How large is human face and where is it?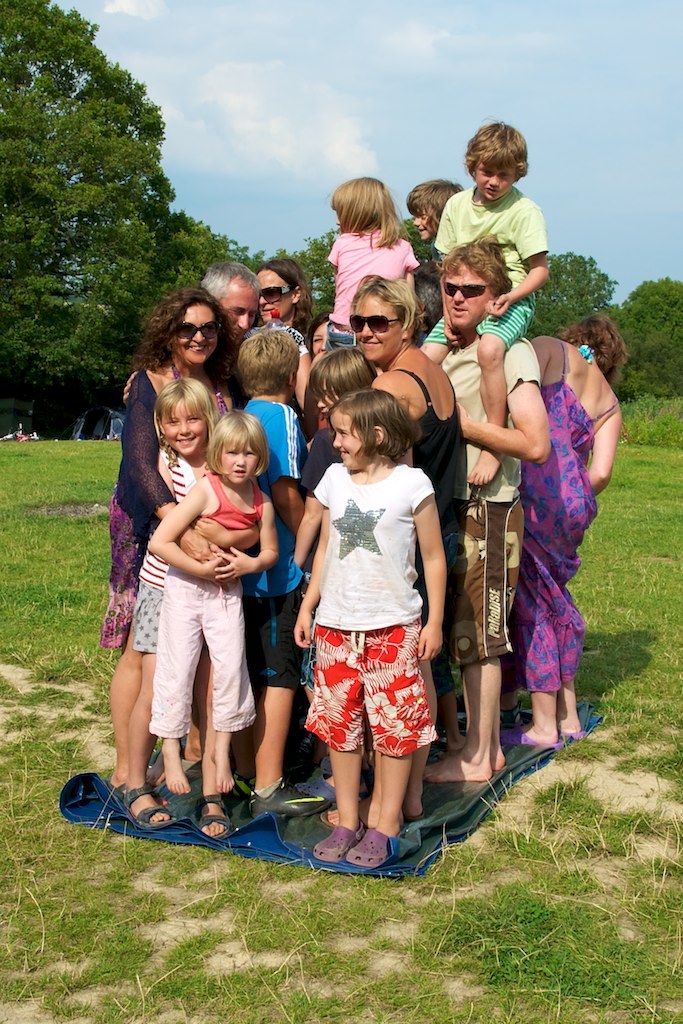
Bounding box: locate(225, 271, 266, 338).
